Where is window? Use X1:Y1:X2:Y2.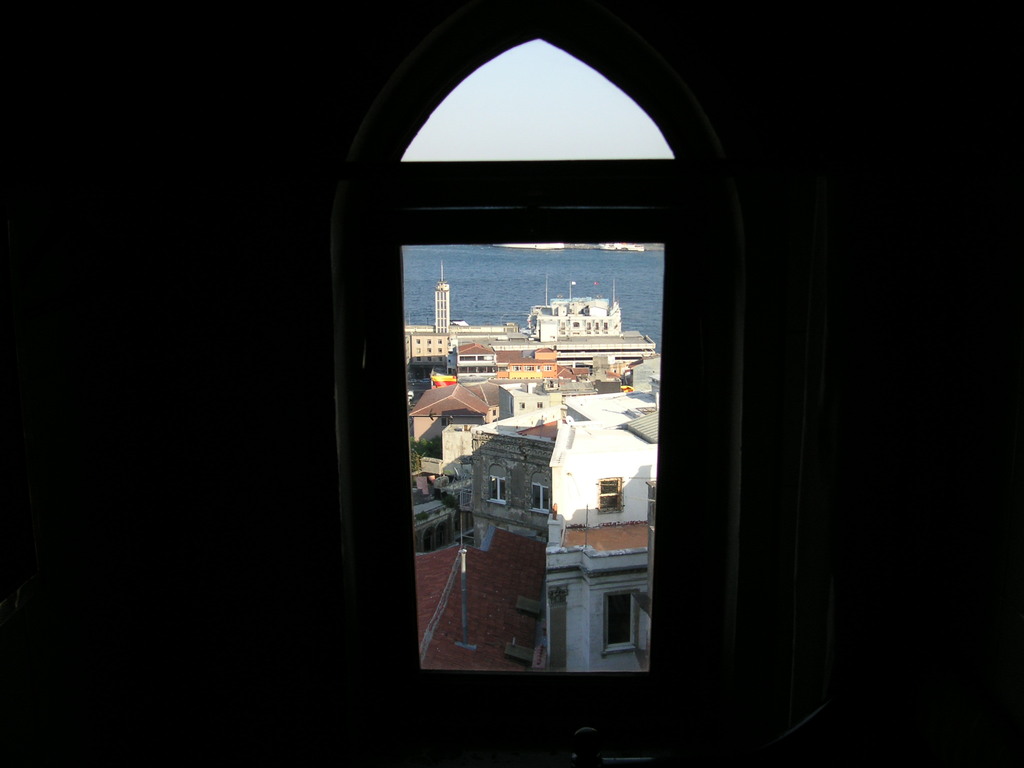
358:1:747:739.
